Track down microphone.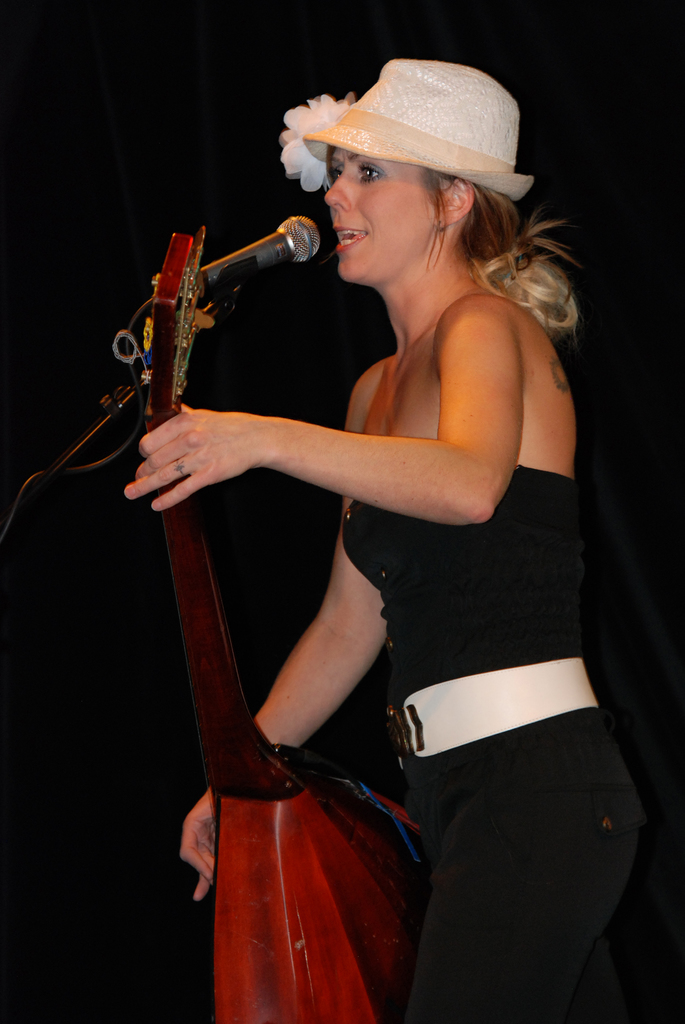
Tracked to [198, 212, 324, 310].
